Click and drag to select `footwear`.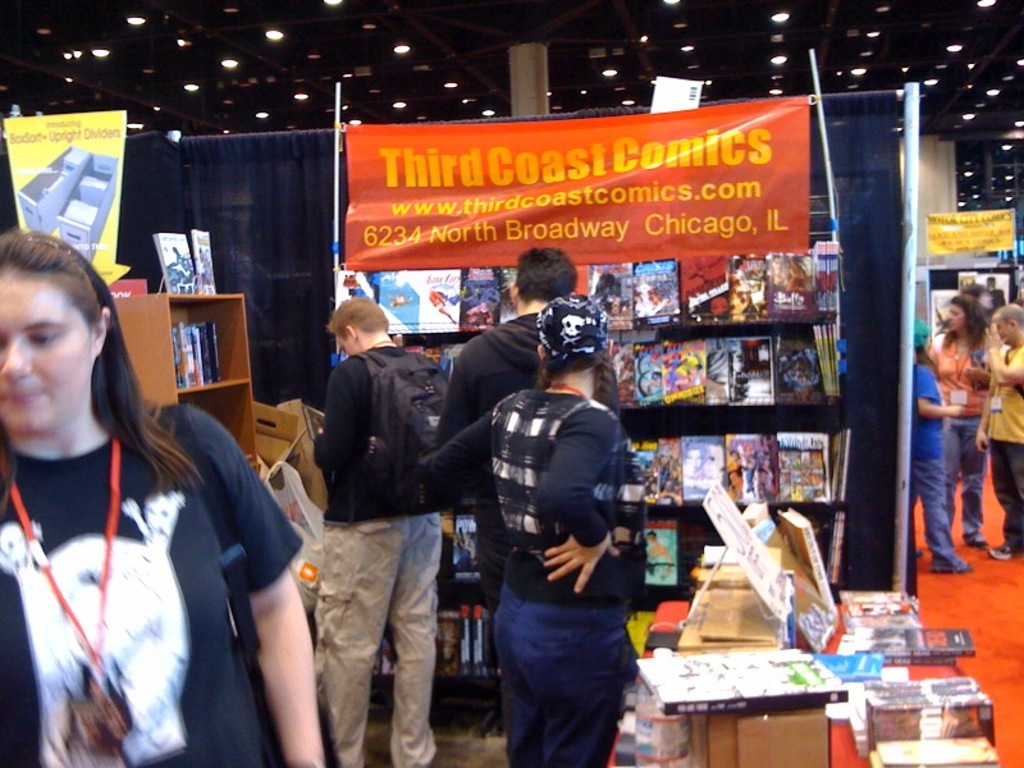
Selection: [986,535,1018,562].
